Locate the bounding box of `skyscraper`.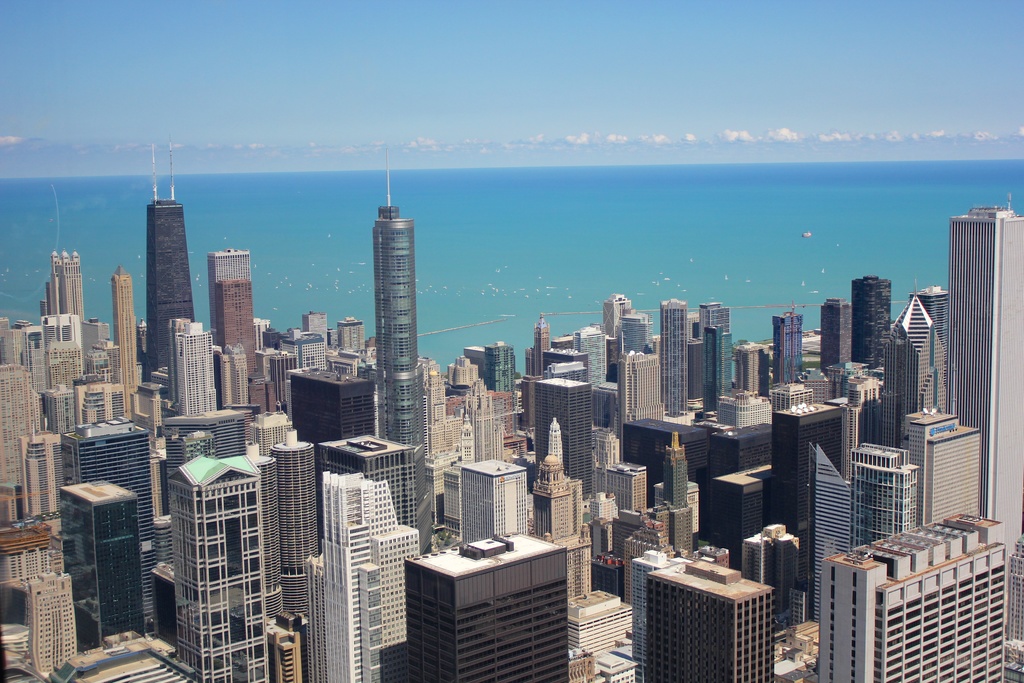
Bounding box: bbox=(902, 404, 985, 514).
